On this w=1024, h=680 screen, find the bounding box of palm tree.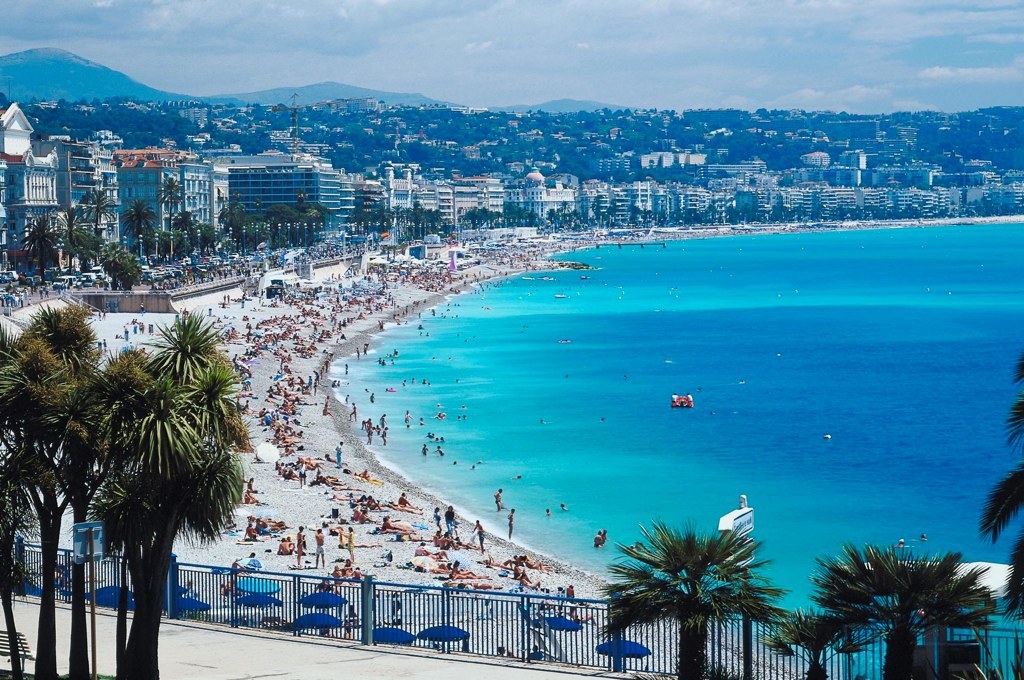
Bounding box: 805,534,993,679.
